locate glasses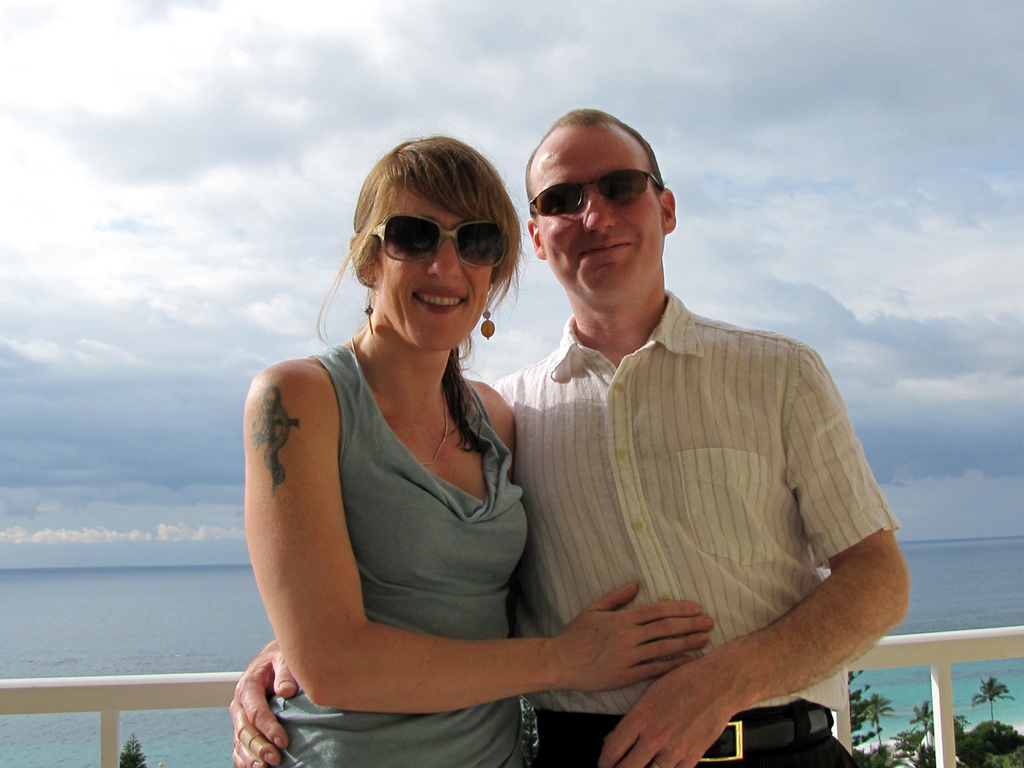
{"x1": 518, "y1": 166, "x2": 660, "y2": 228}
